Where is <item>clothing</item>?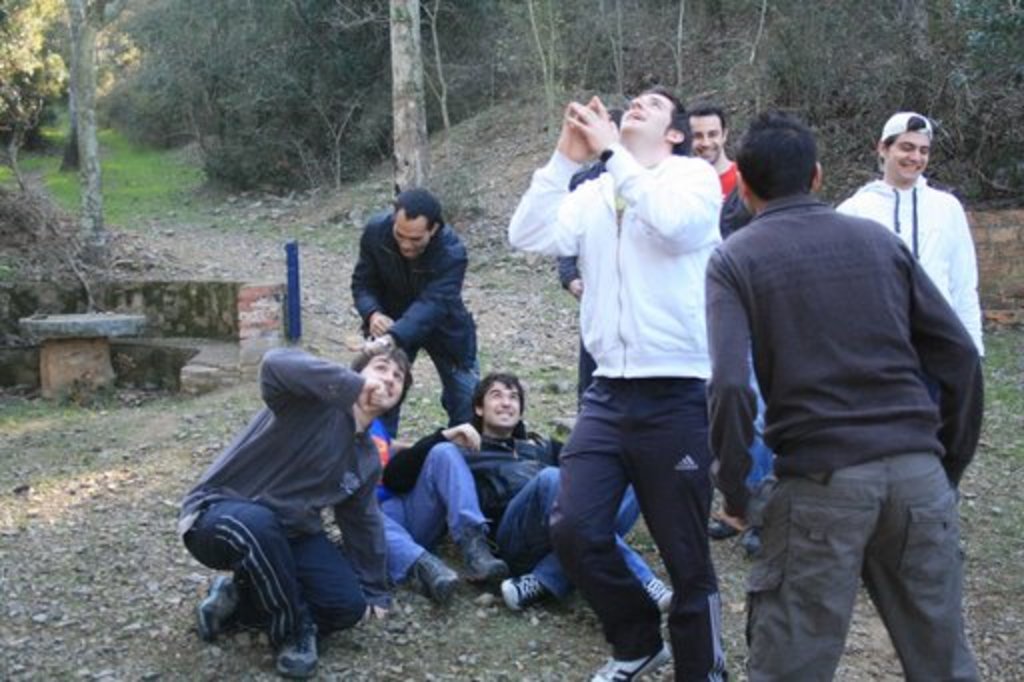
rect(504, 152, 724, 680).
